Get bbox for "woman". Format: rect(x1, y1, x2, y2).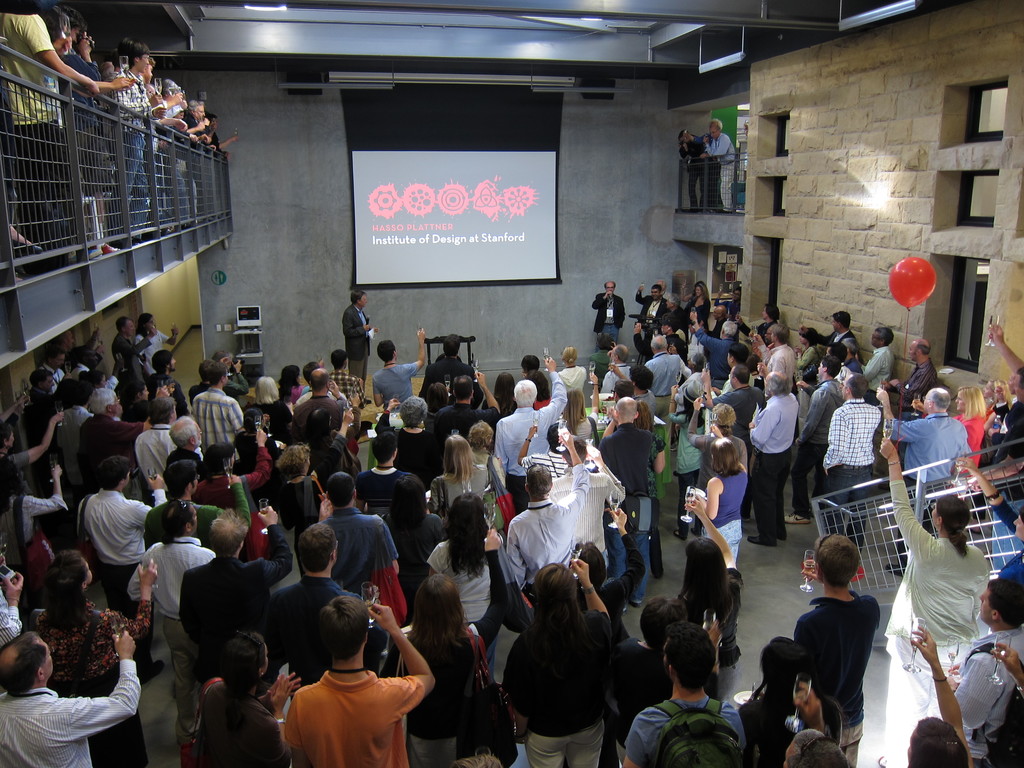
rect(900, 454, 1011, 755).
